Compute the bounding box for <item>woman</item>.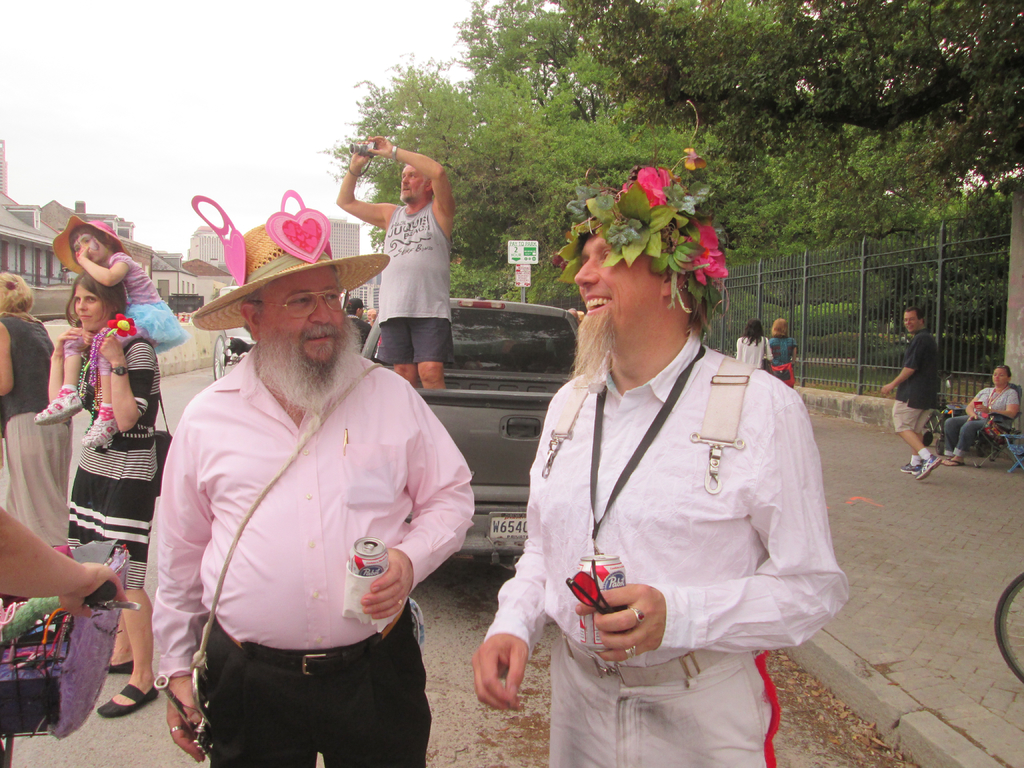
select_region(0, 274, 71, 558).
